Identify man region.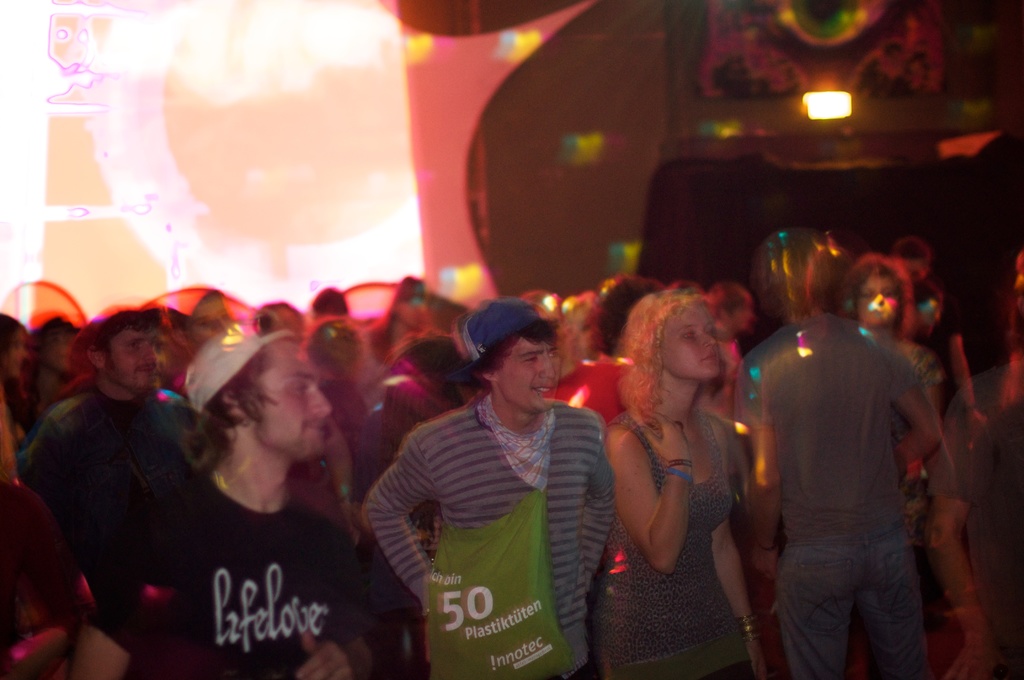
Region: [20,306,202,631].
